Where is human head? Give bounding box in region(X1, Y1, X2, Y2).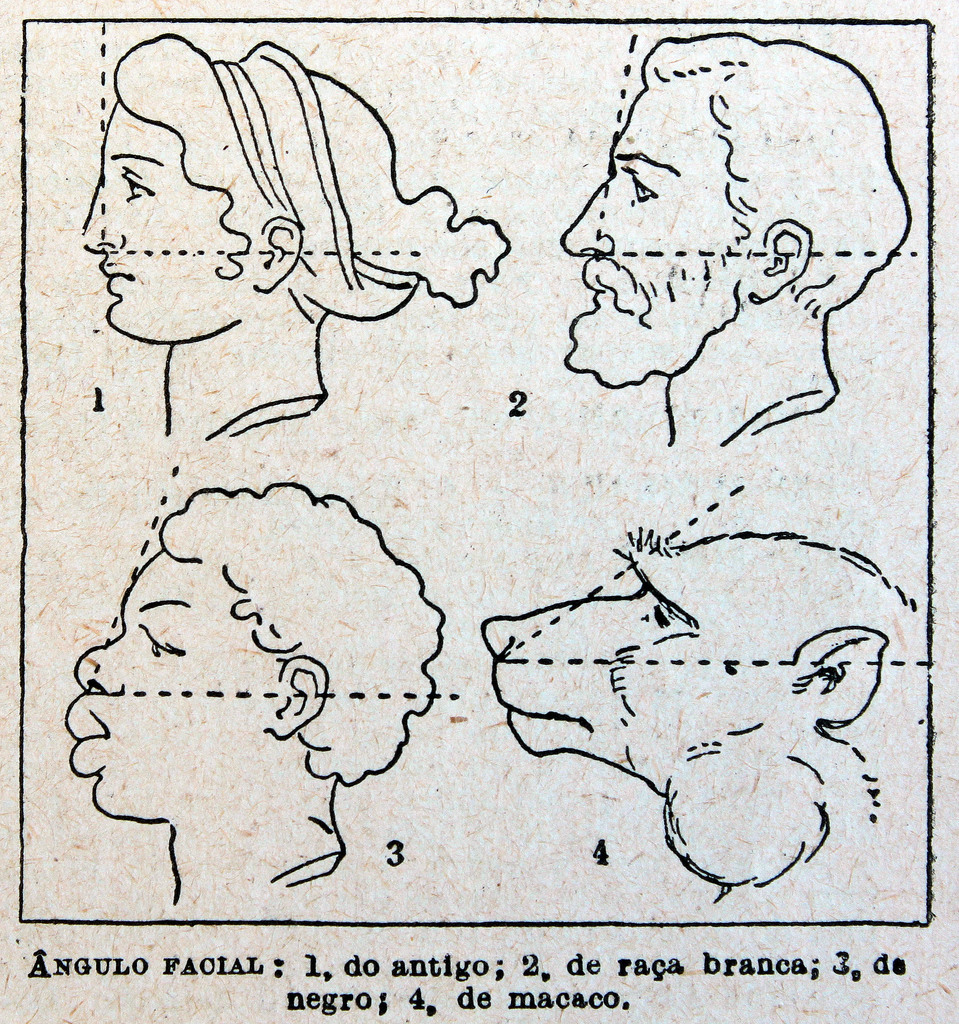
region(570, 42, 911, 389).
